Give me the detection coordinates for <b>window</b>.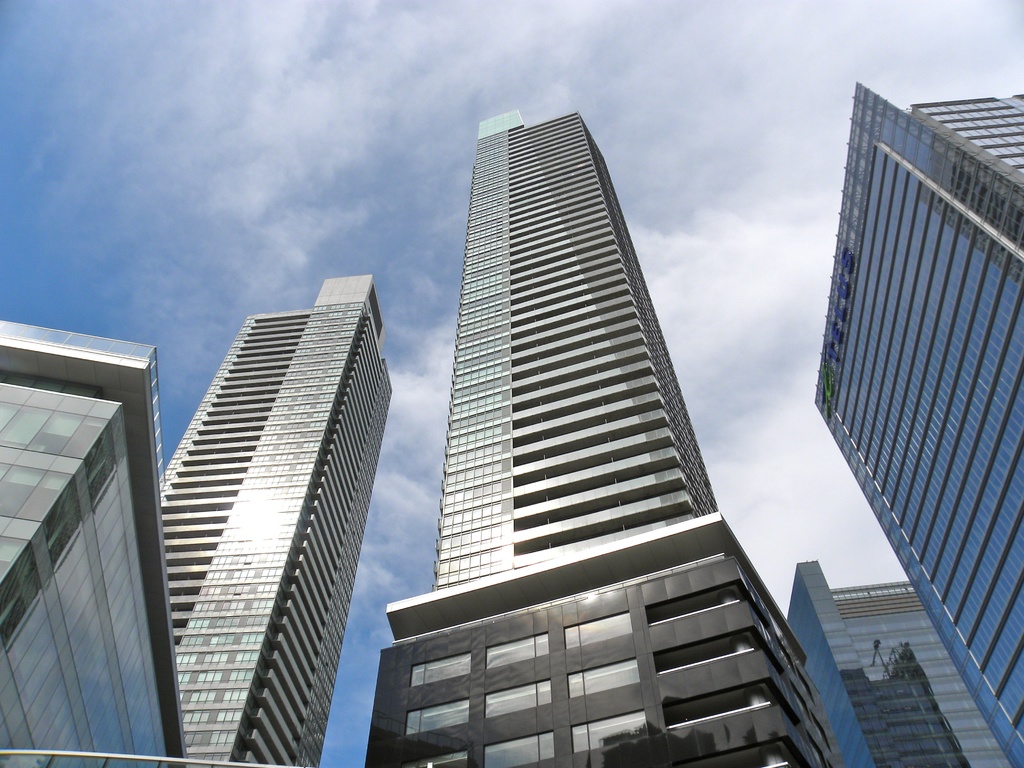
Rect(567, 609, 633, 646).
